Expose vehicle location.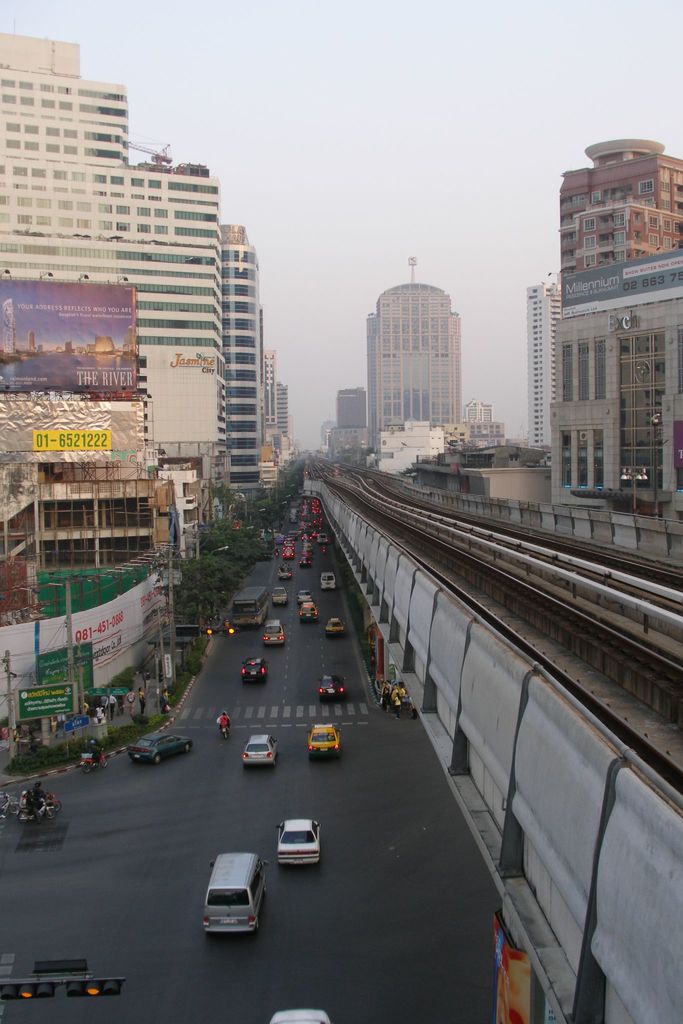
Exposed at (279,561,291,582).
